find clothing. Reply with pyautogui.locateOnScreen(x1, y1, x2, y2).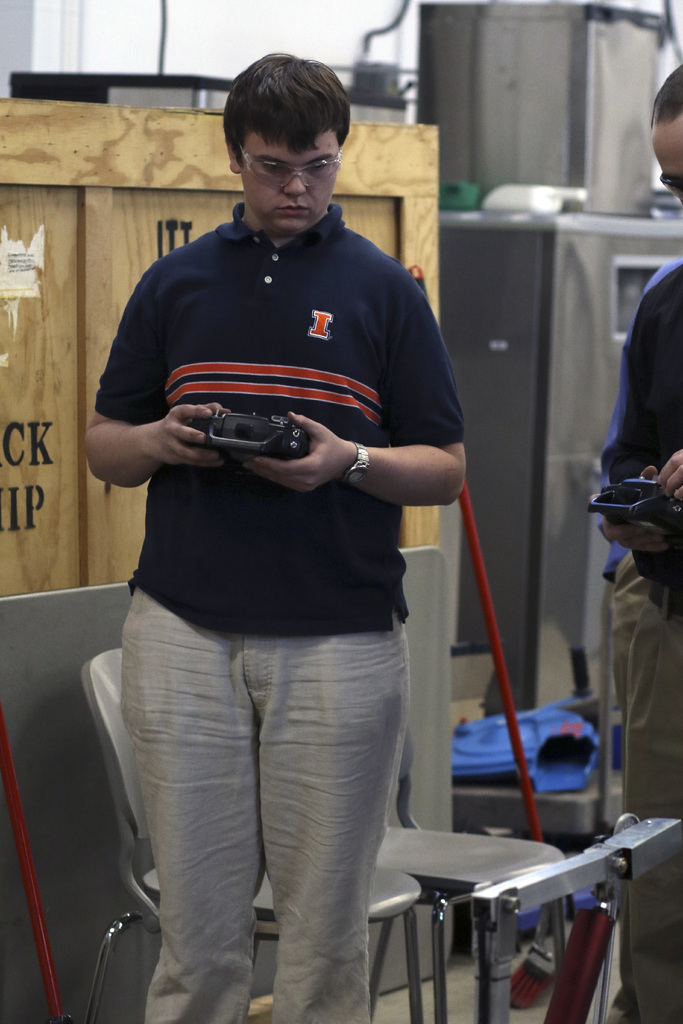
pyautogui.locateOnScreen(625, 589, 682, 1023).
